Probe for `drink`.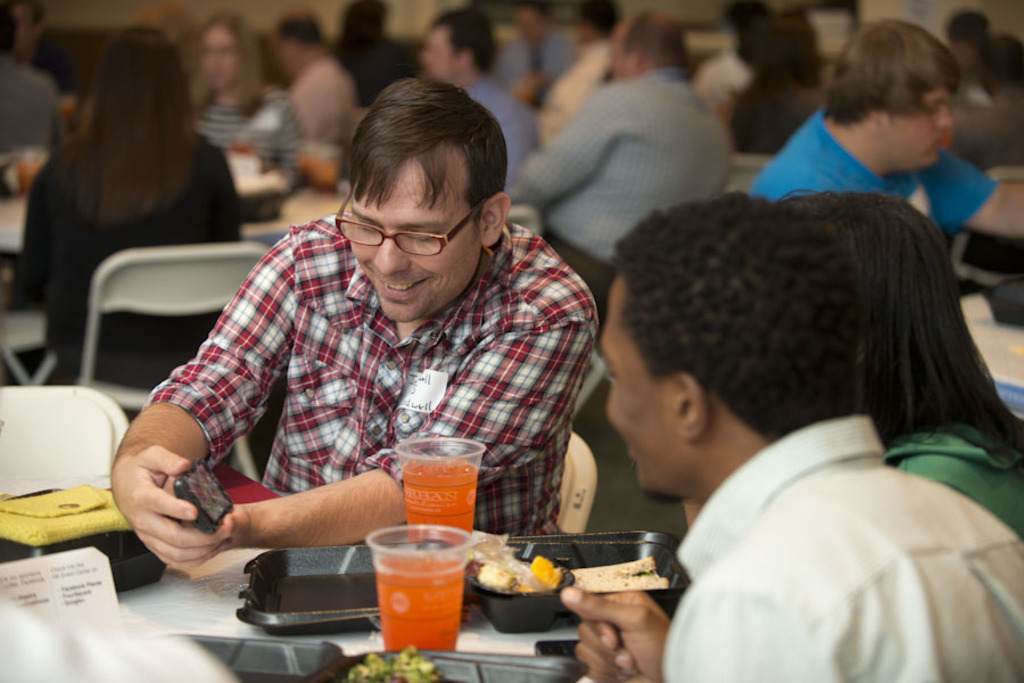
Probe result: select_region(373, 550, 469, 650).
